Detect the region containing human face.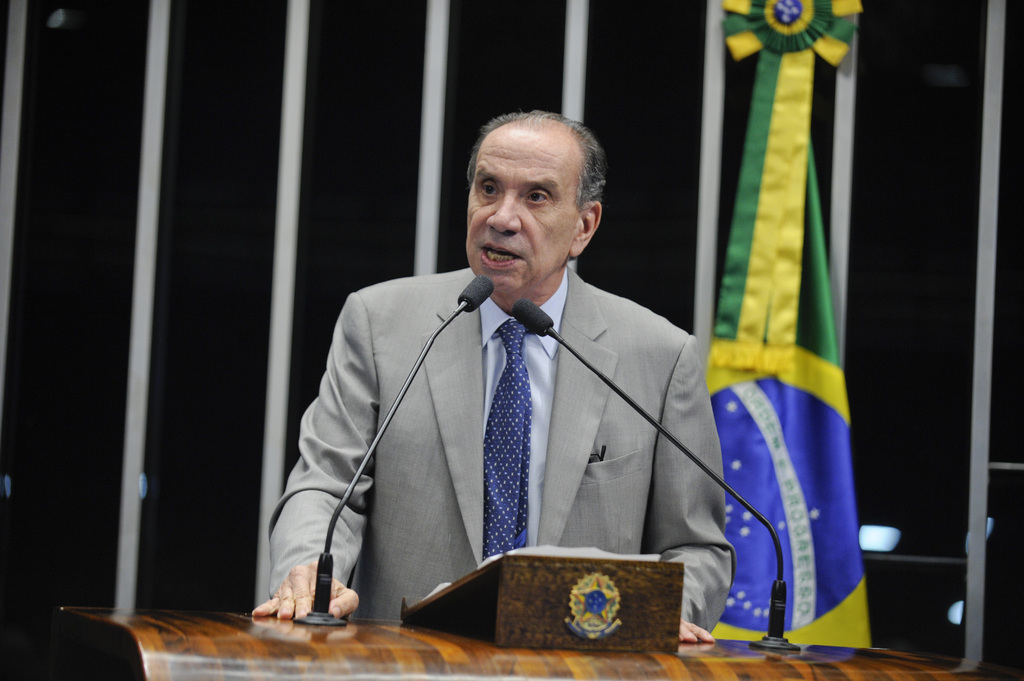
{"left": 464, "top": 122, "right": 576, "bottom": 296}.
